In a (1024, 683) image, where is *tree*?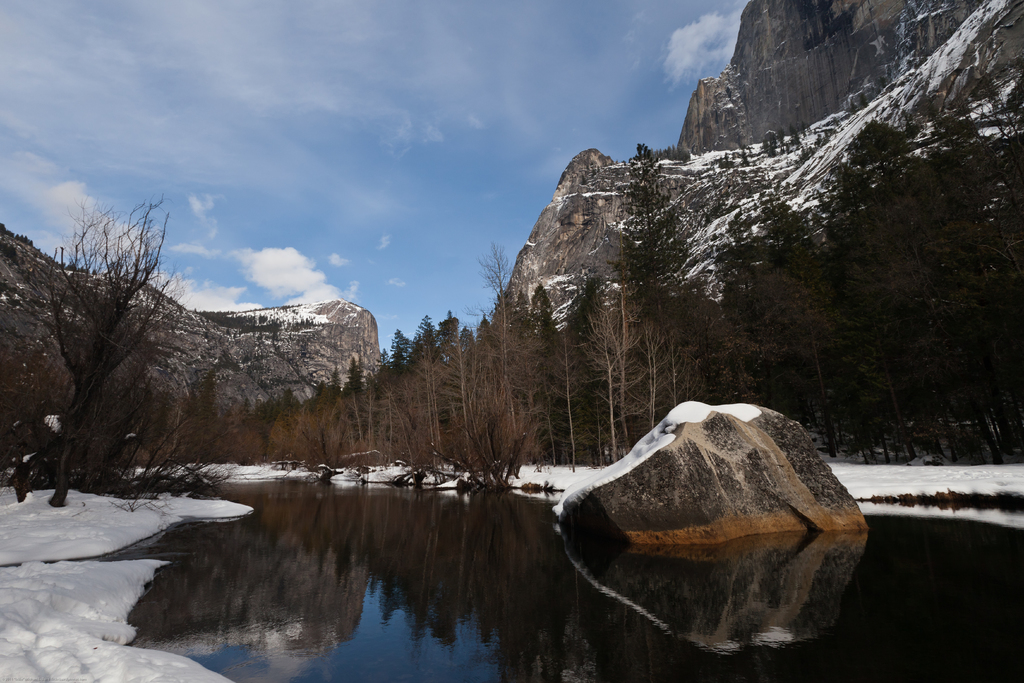
[21, 174, 233, 515].
